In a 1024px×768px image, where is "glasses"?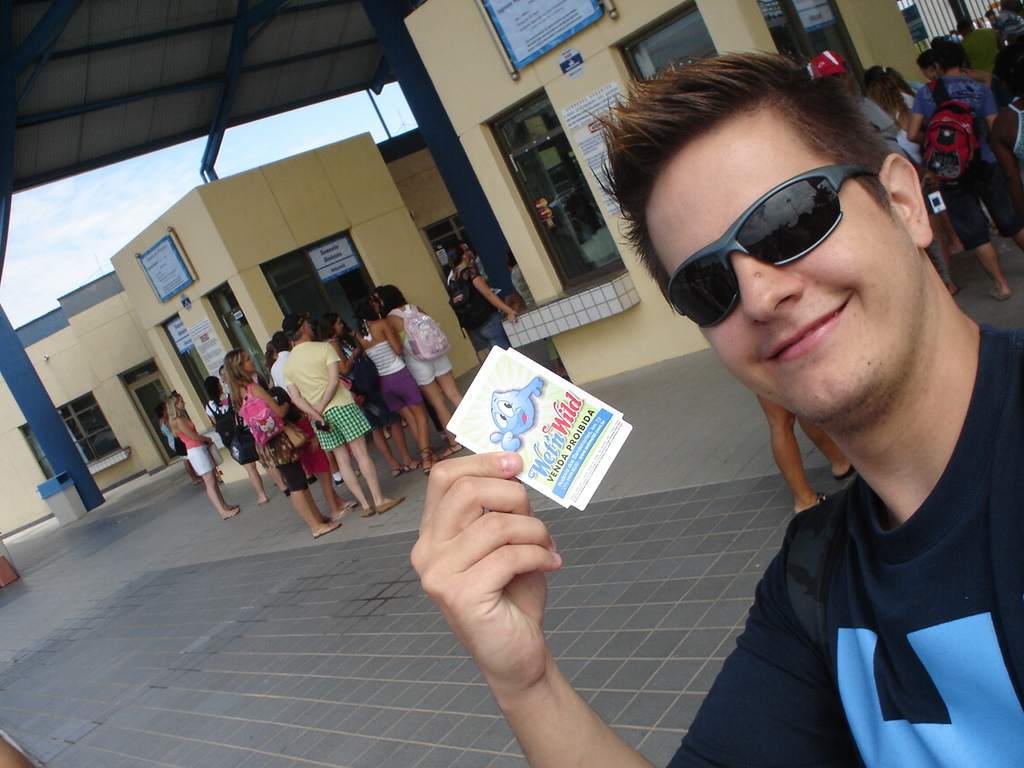
x1=660, y1=159, x2=883, y2=334.
